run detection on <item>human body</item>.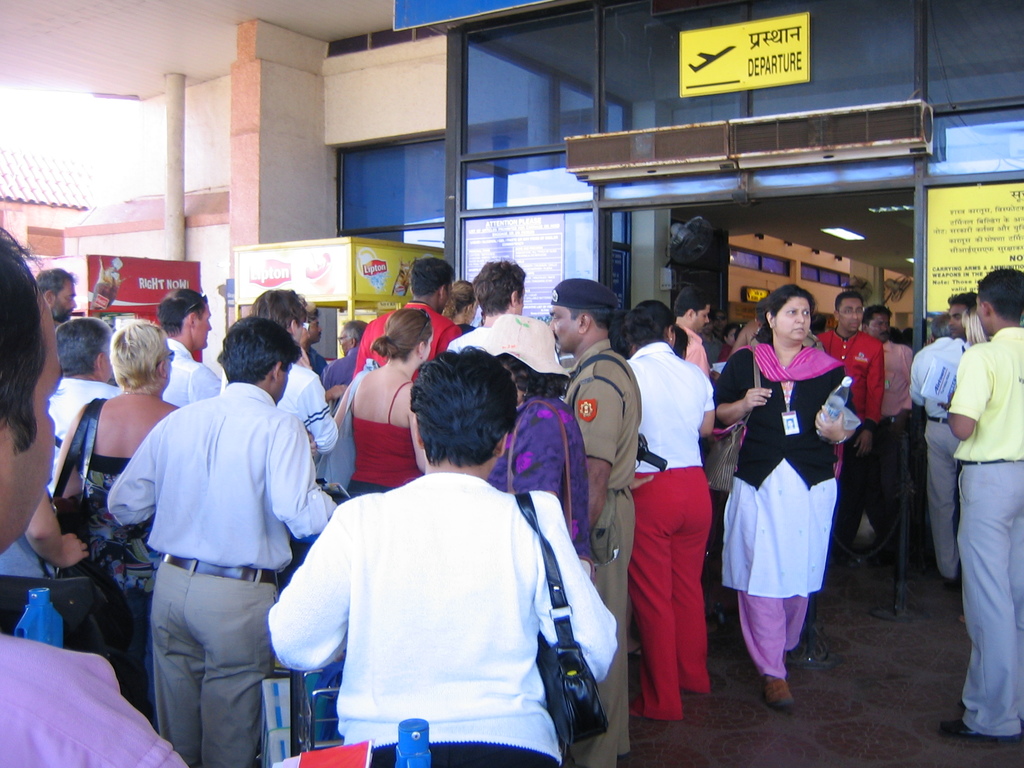
Result: {"left": 298, "top": 305, "right": 330, "bottom": 384}.
